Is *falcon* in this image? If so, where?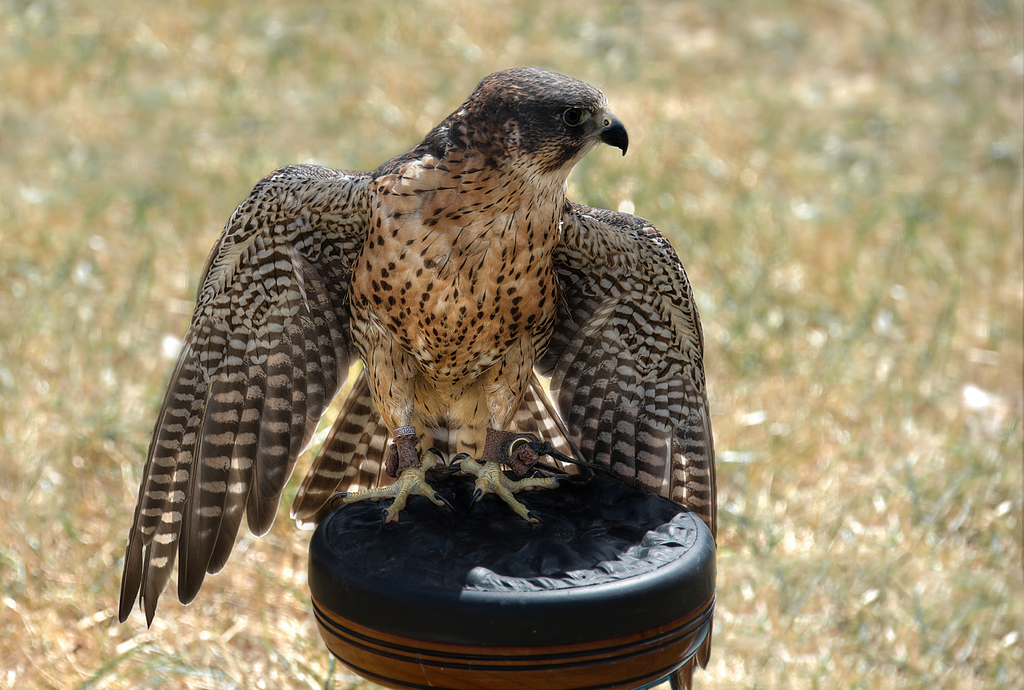
Yes, at select_region(115, 68, 717, 689).
